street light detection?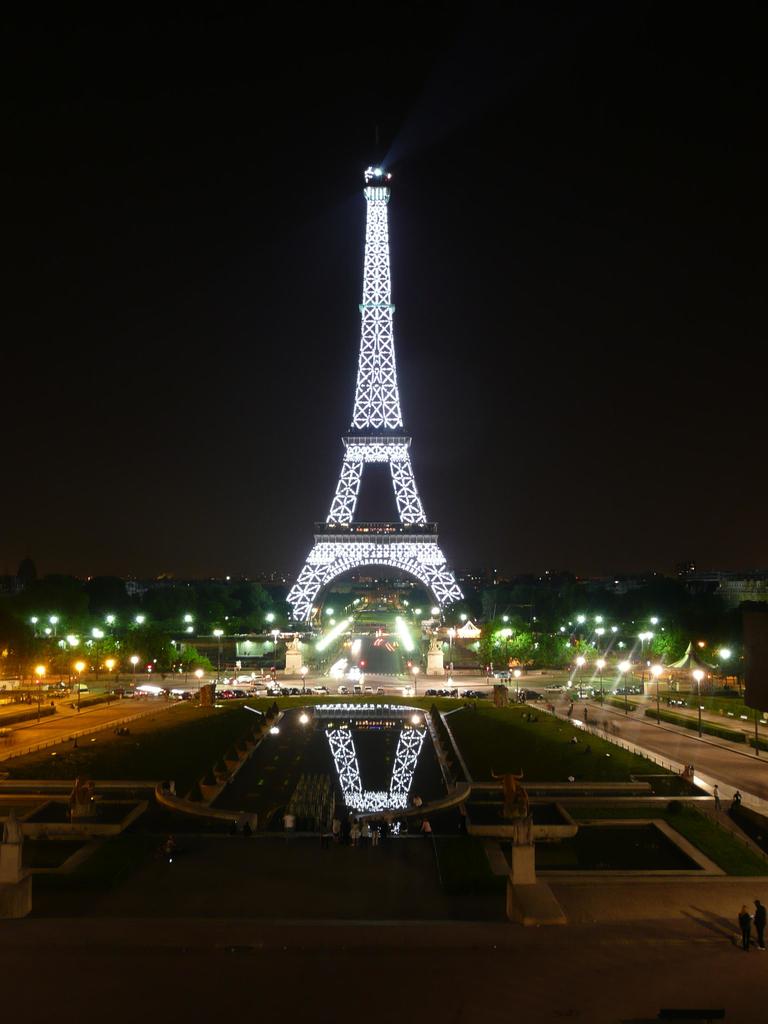
[574, 653, 588, 699]
